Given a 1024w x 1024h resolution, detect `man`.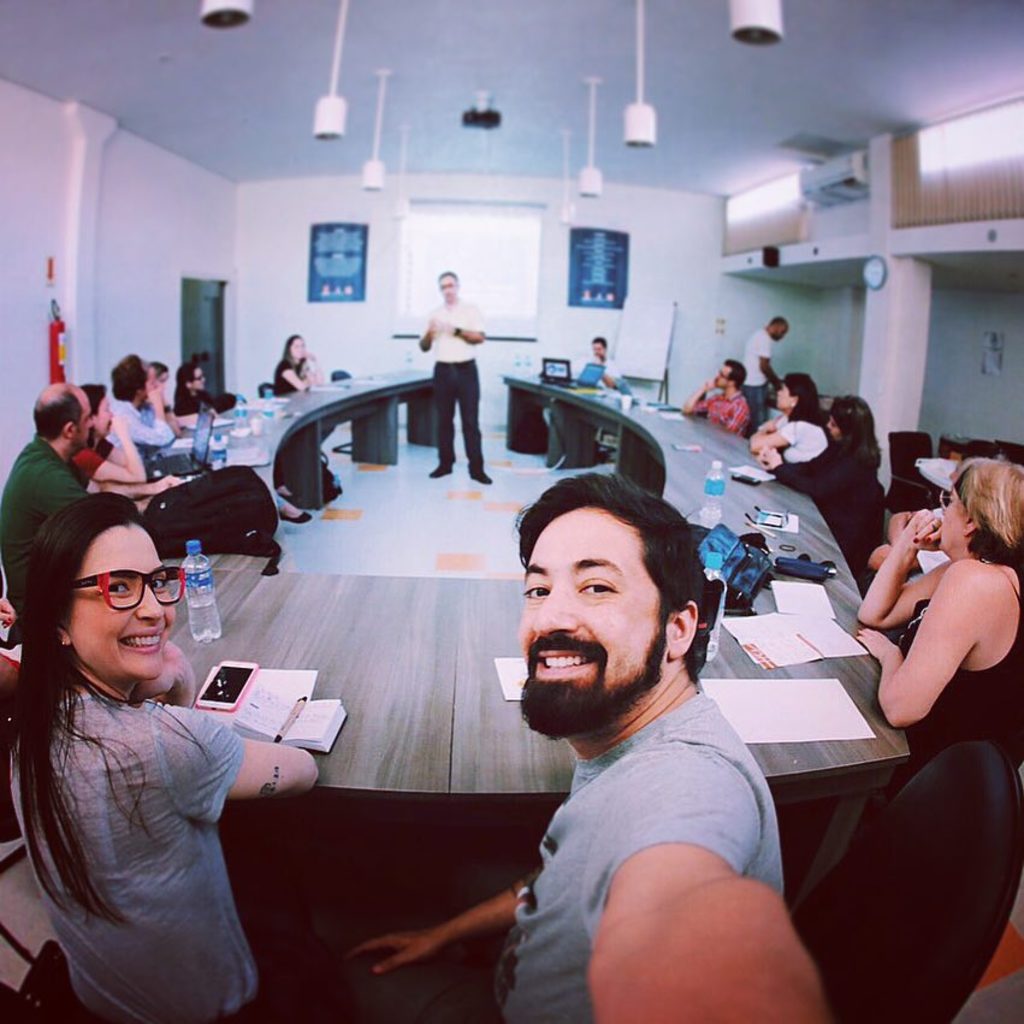
crop(581, 330, 626, 404).
